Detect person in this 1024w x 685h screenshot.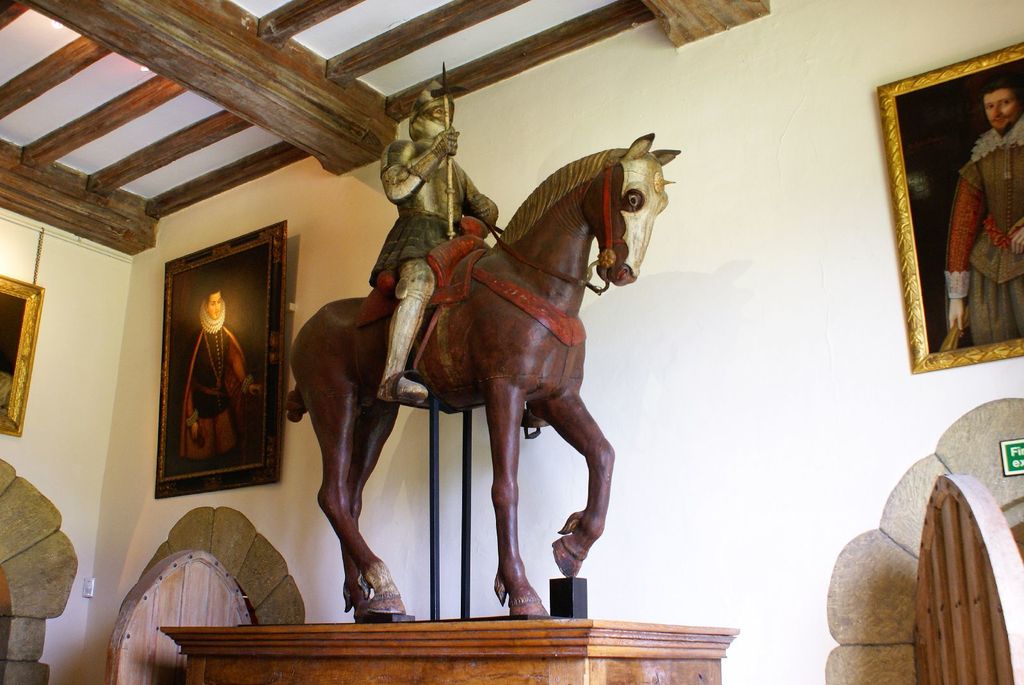
Detection: pyautogui.locateOnScreen(938, 85, 1023, 346).
